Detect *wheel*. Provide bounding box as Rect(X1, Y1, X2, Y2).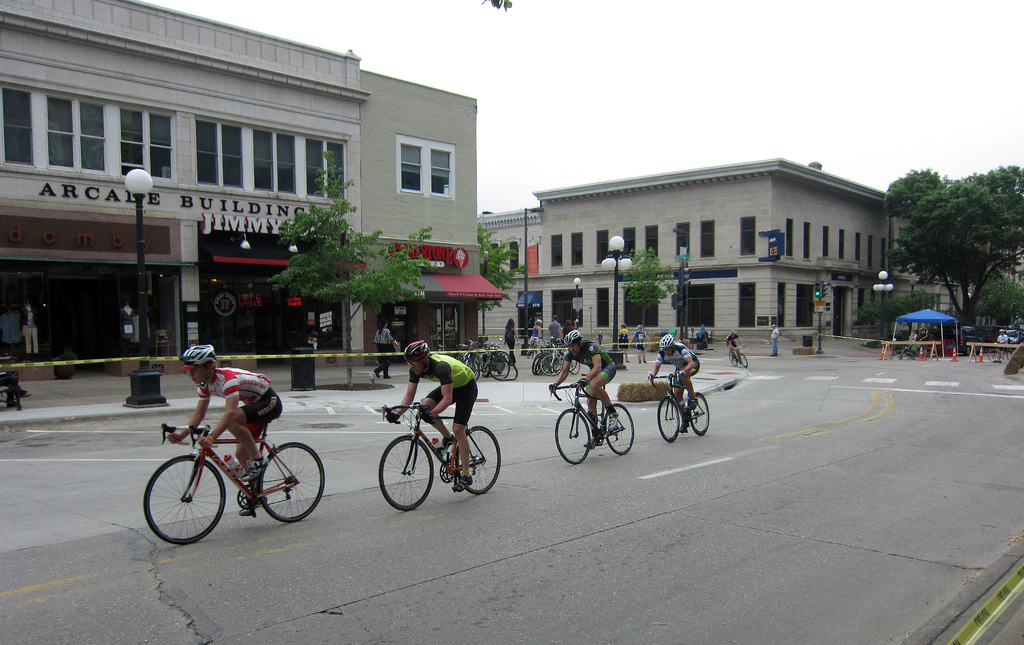
Rect(450, 425, 505, 493).
